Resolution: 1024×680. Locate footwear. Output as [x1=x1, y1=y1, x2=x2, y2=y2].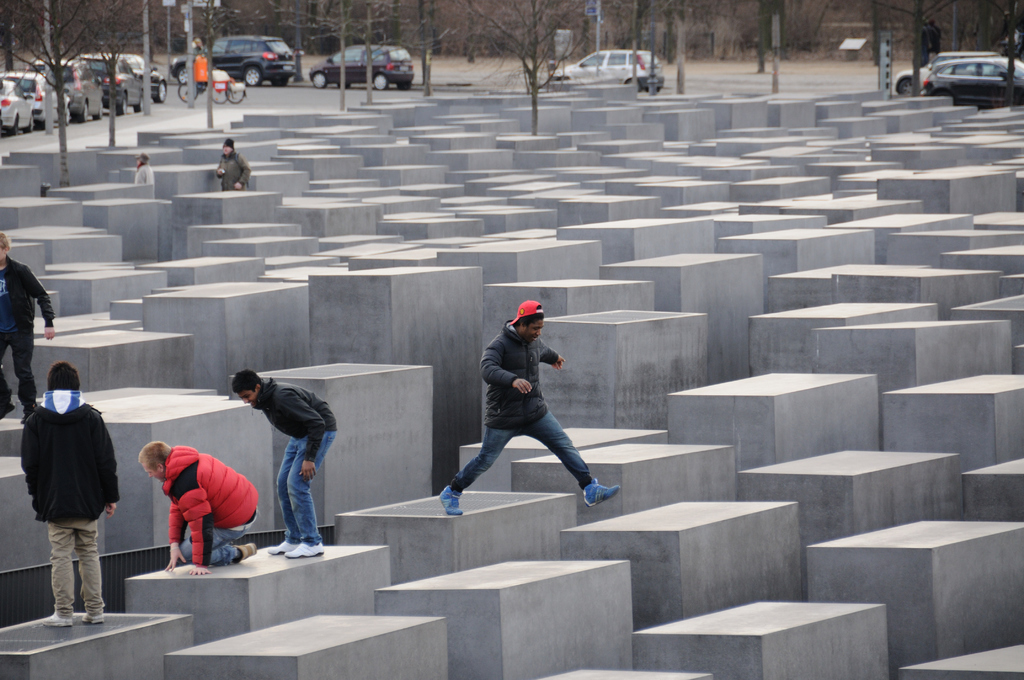
[x1=85, y1=605, x2=103, y2=626].
